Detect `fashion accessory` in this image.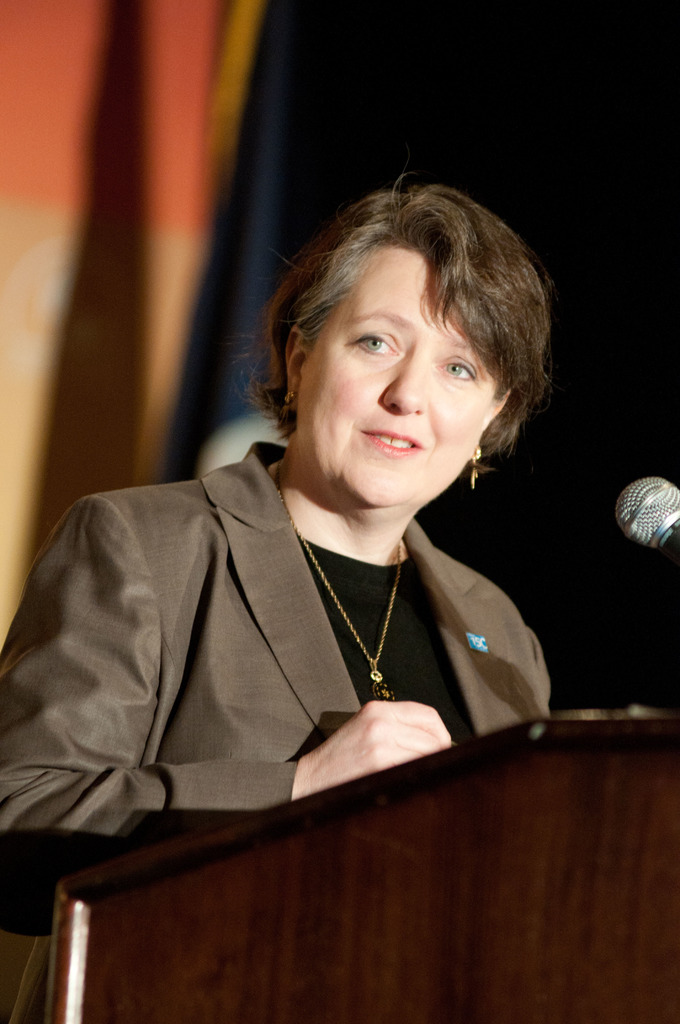
Detection: box(468, 438, 485, 495).
